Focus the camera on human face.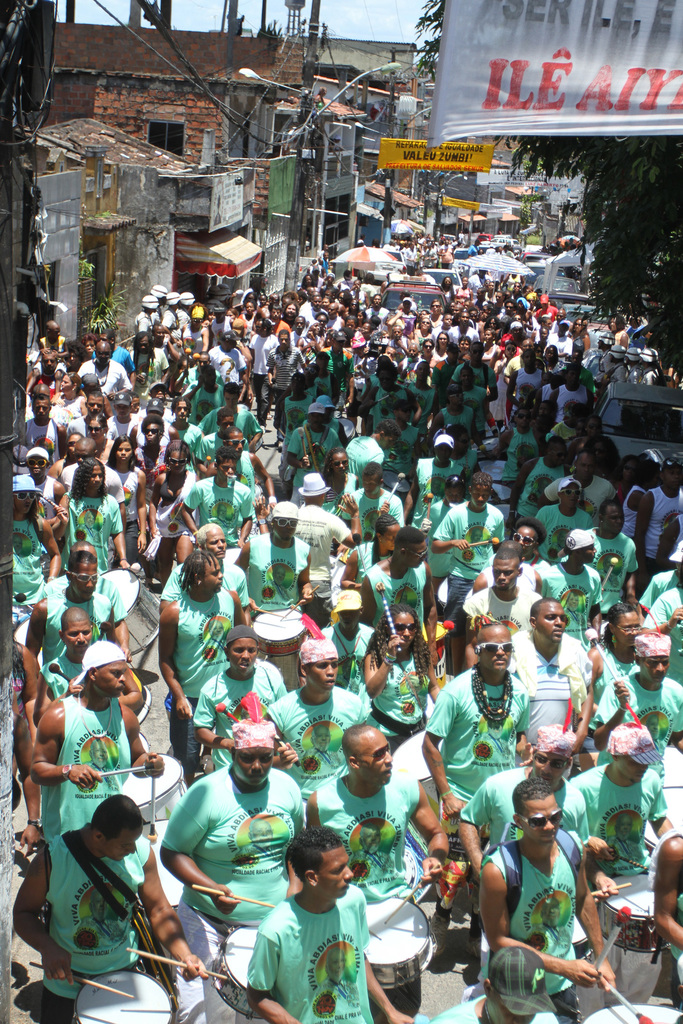
Focus region: bbox=(191, 316, 203, 330).
